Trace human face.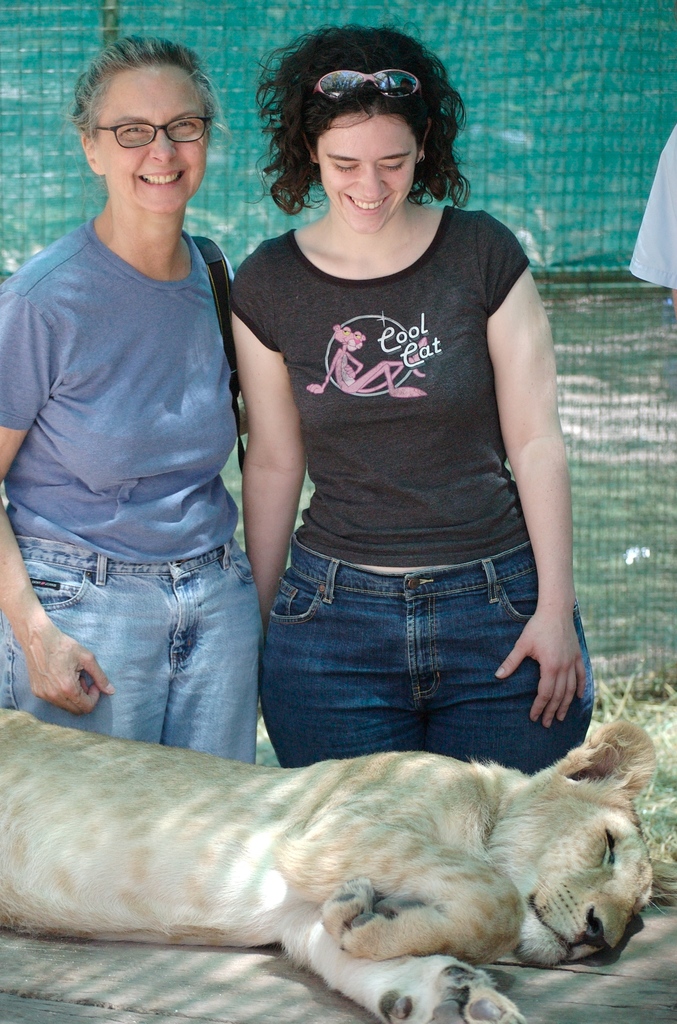
Traced to [314, 118, 415, 227].
